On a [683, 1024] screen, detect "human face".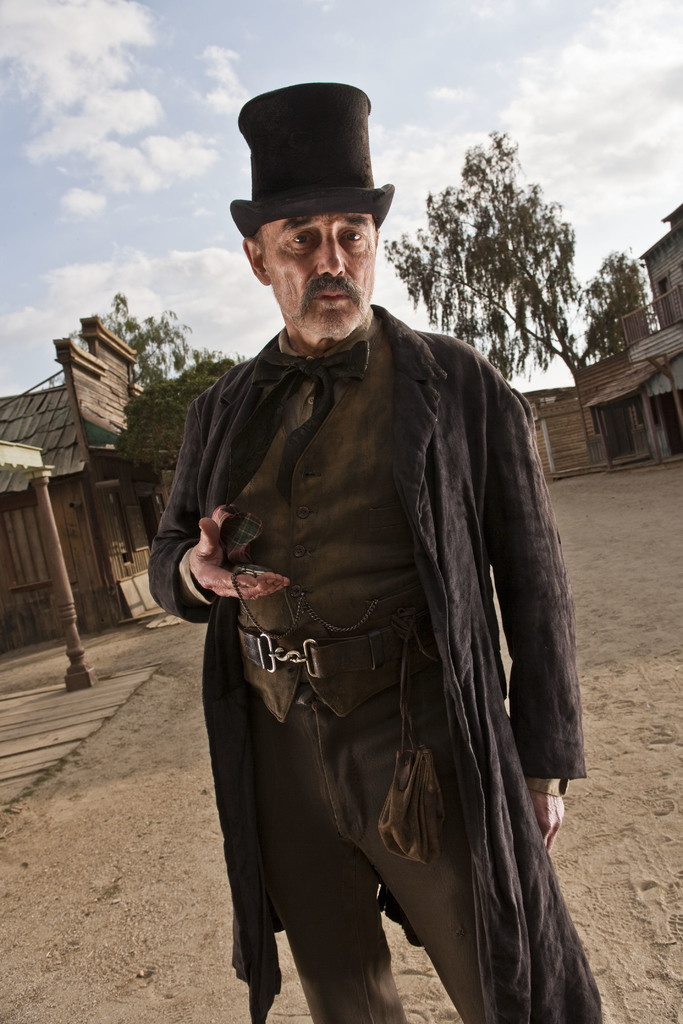
x1=258, y1=204, x2=378, y2=337.
